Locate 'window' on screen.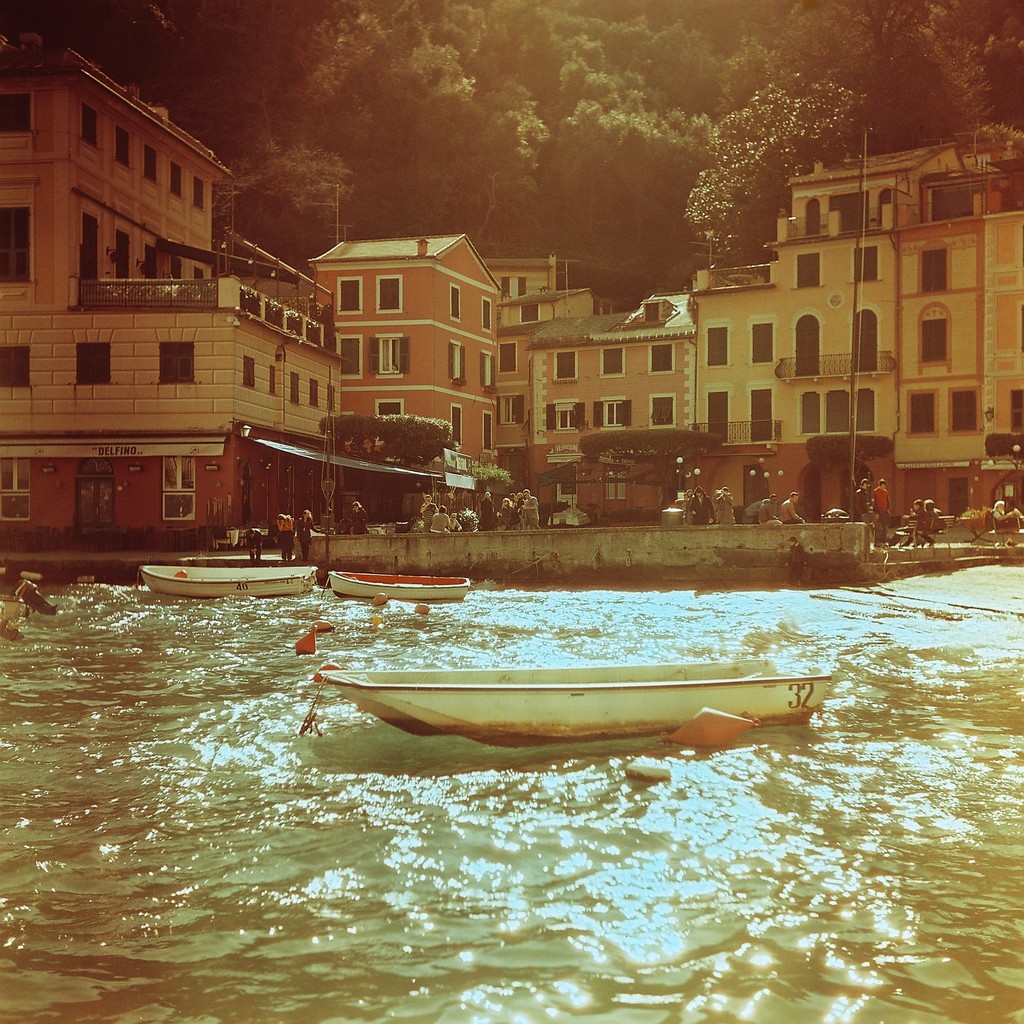
On screen at region(796, 254, 818, 286).
